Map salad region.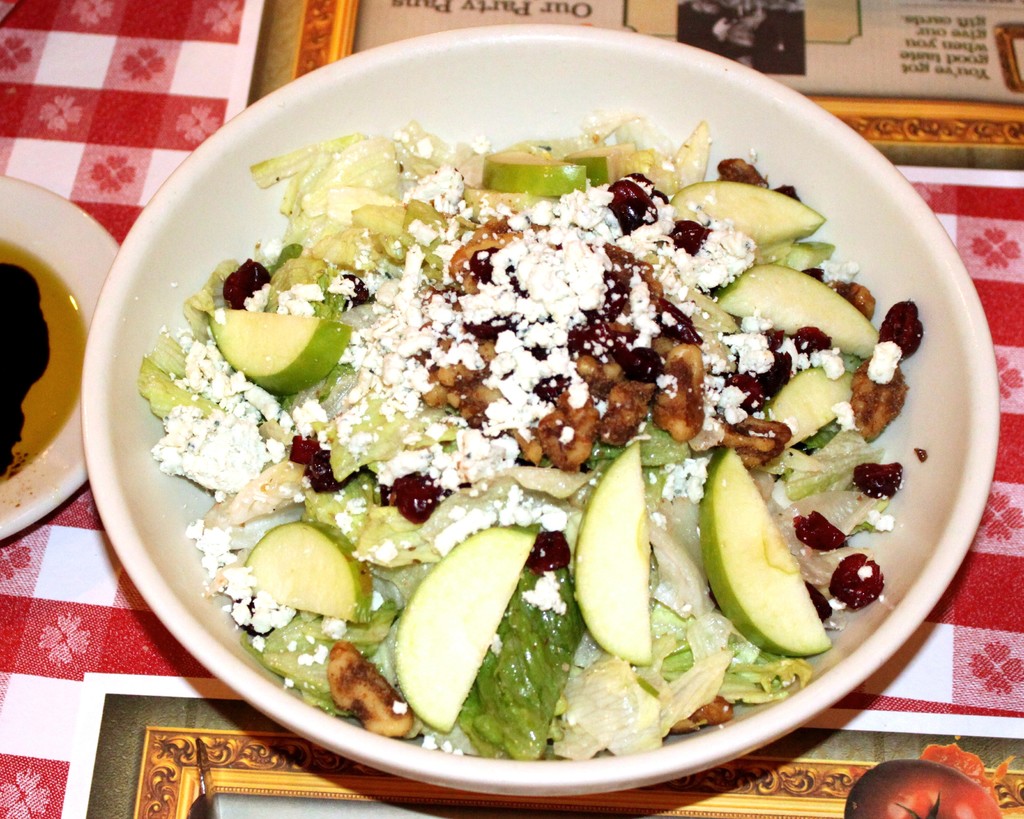
Mapped to bbox=(140, 115, 929, 765).
